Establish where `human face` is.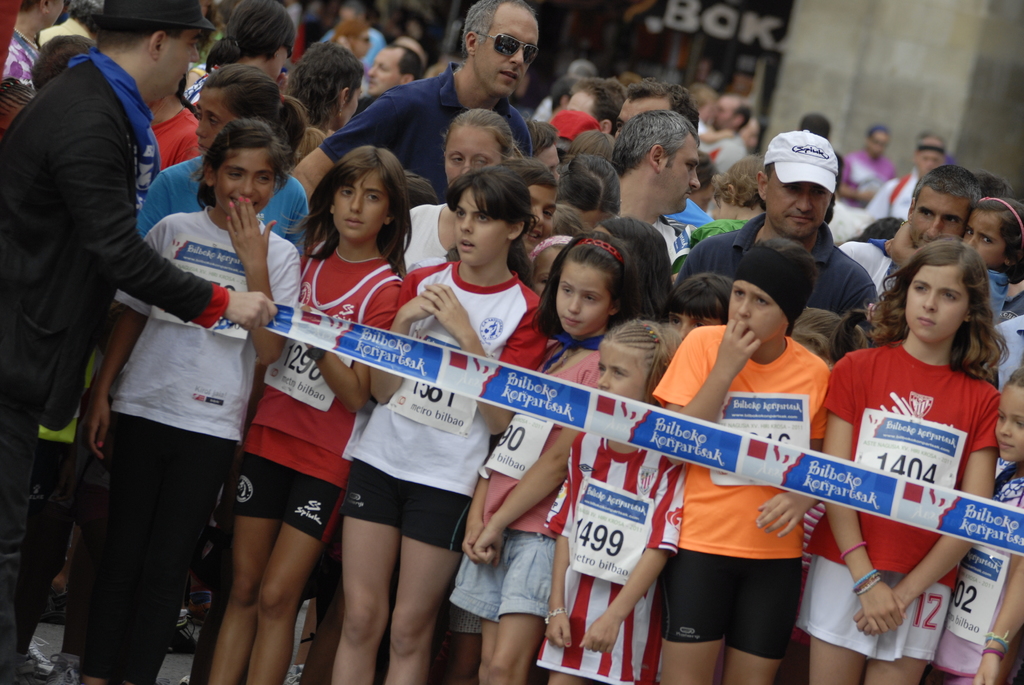
Established at 968, 211, 1001, 265.
